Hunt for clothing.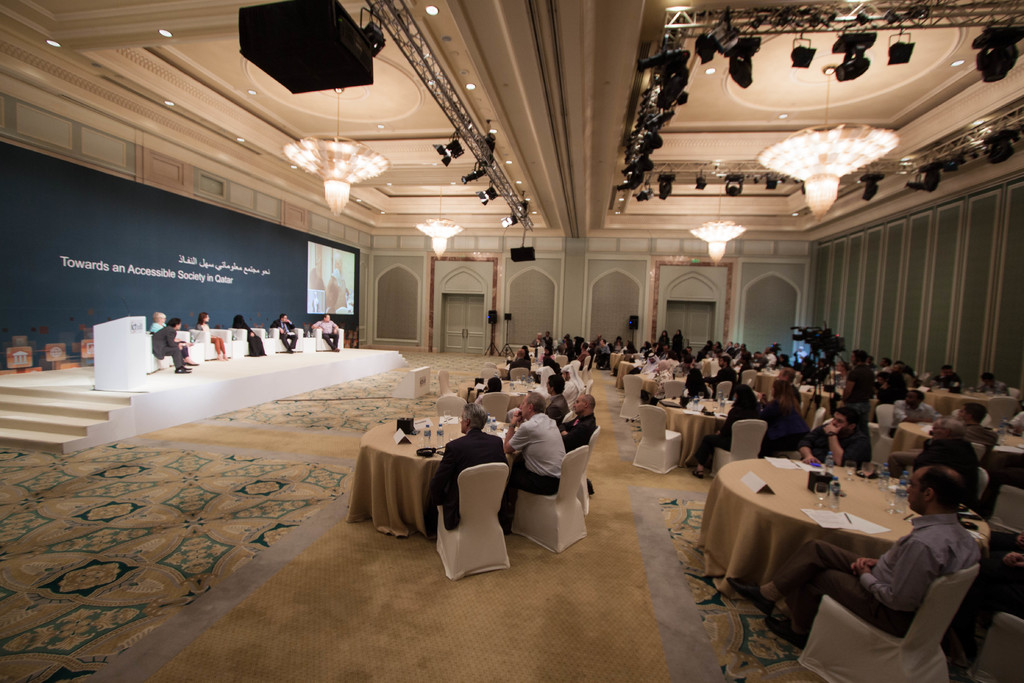
Hunted down at bbox=(909, 434, 982, 513).
